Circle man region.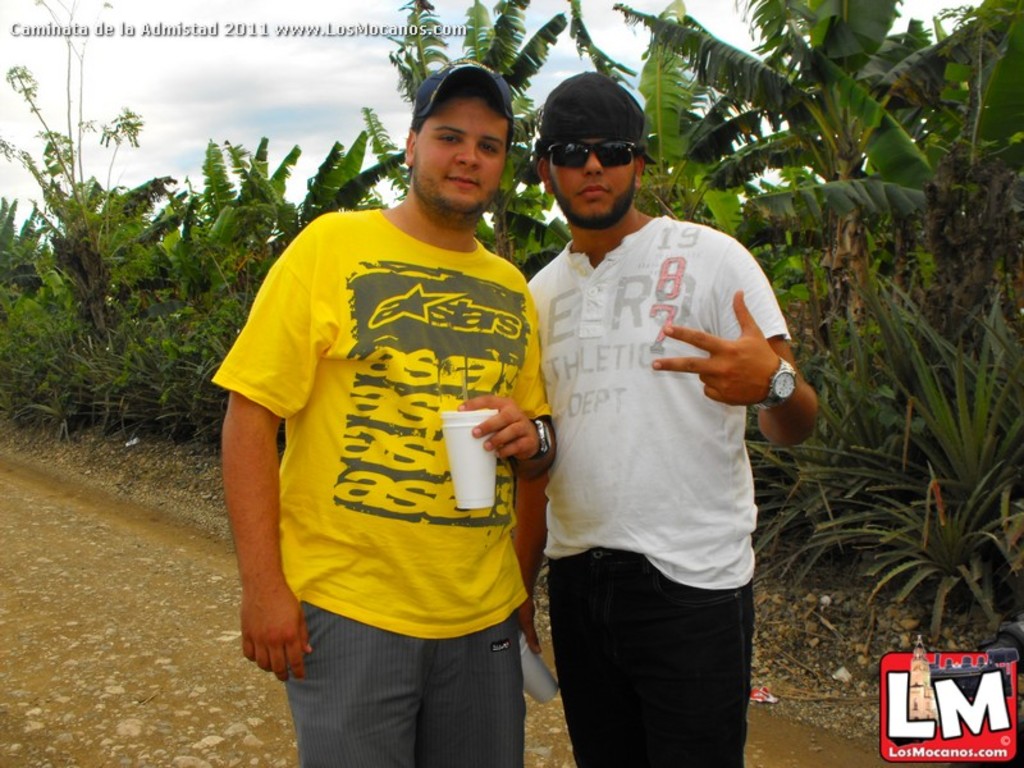
Region: x1=187 y1=54 x2=547 y2=754.
